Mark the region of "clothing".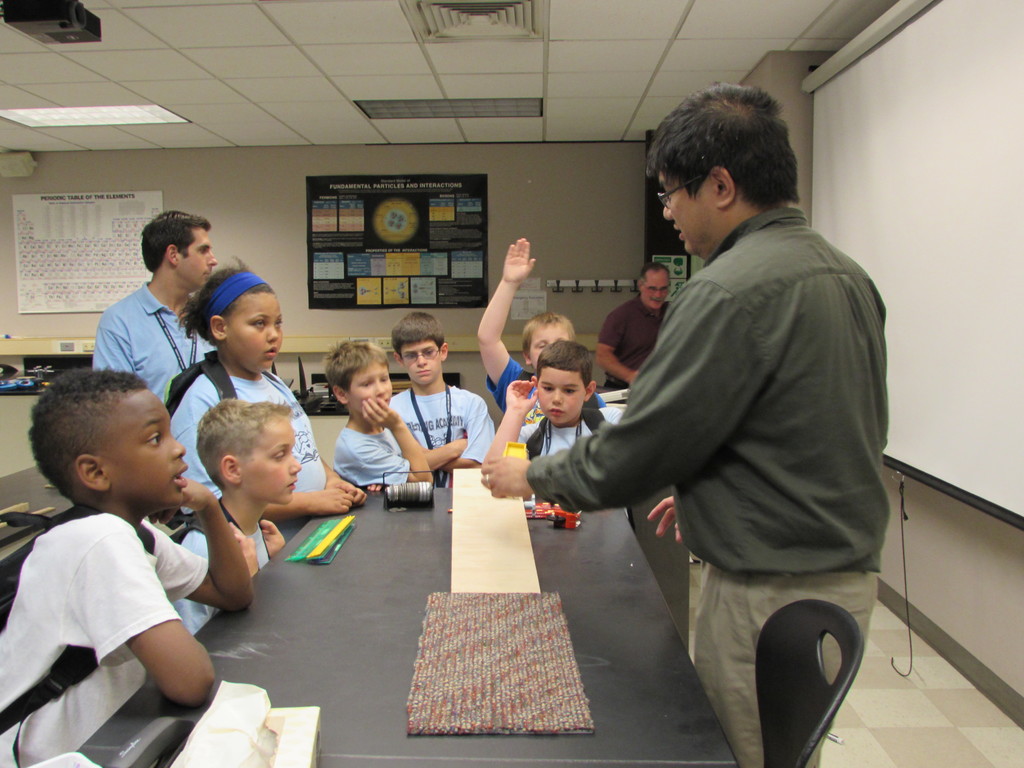
Region: rect(486, 353, 610, 427).
